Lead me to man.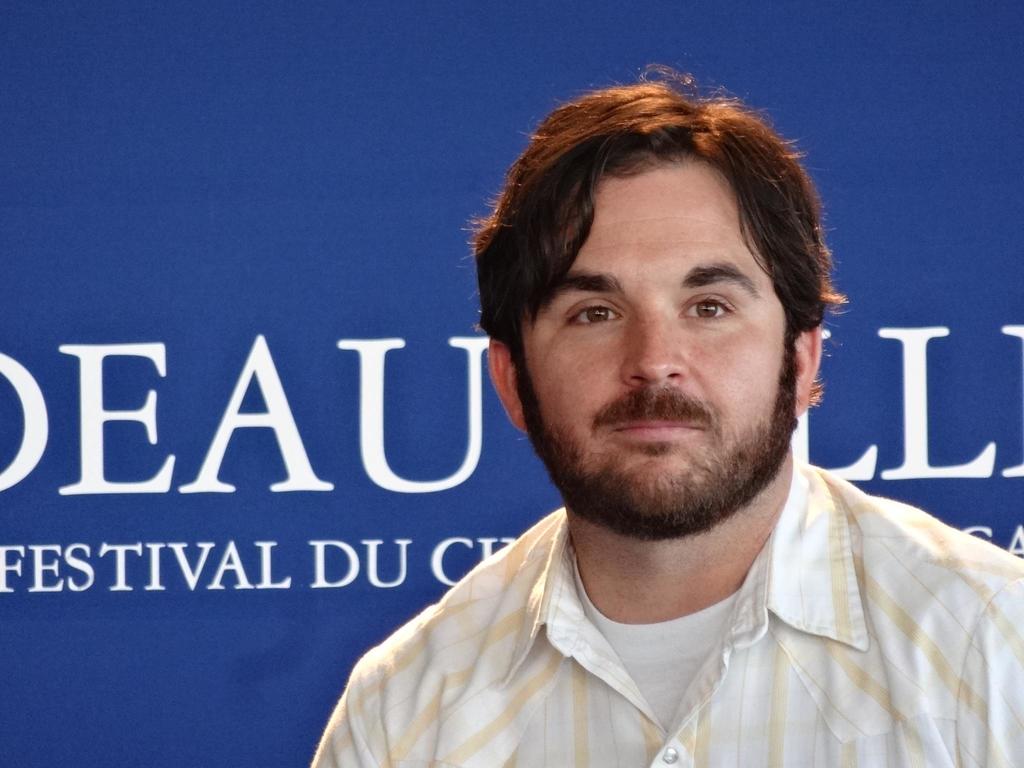
Lead to crop(314, 63, 1023, 767).
